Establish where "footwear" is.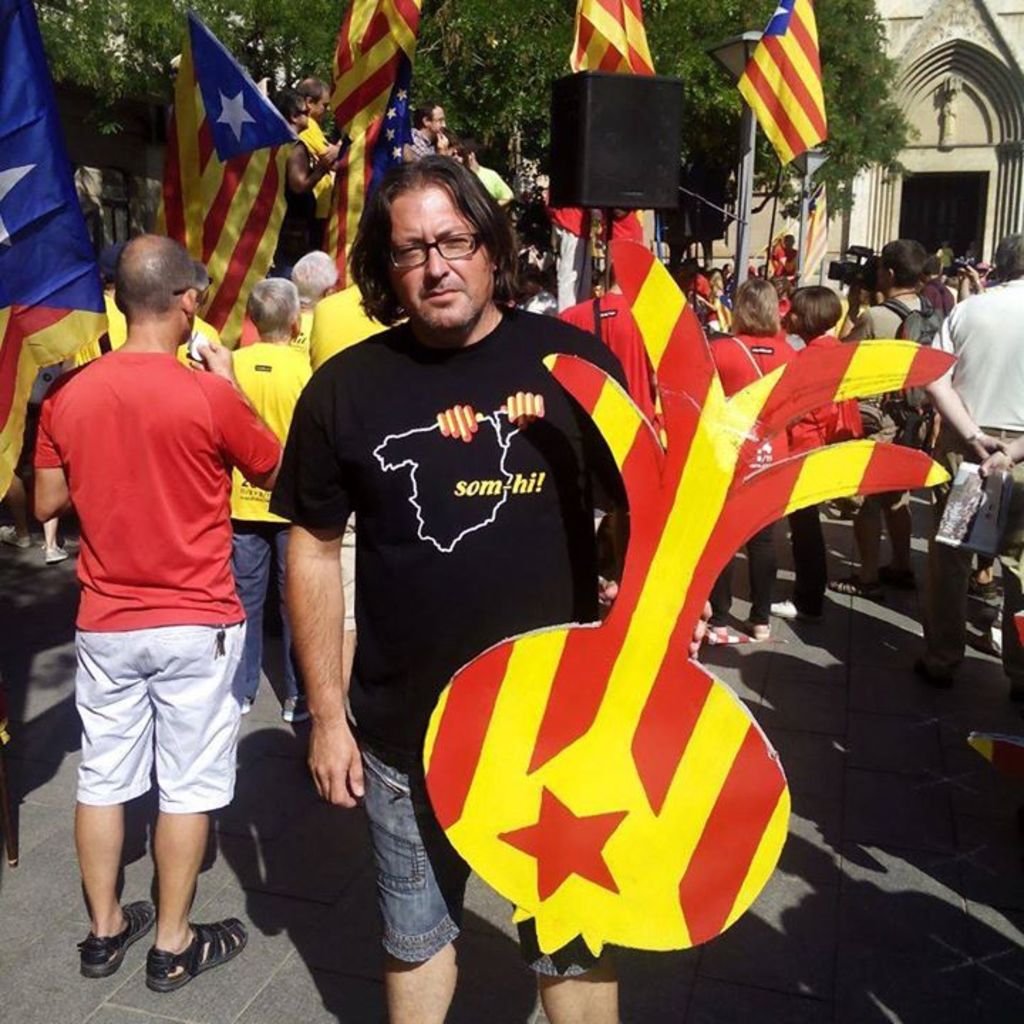
Established at 879, 558, 920, 590.
